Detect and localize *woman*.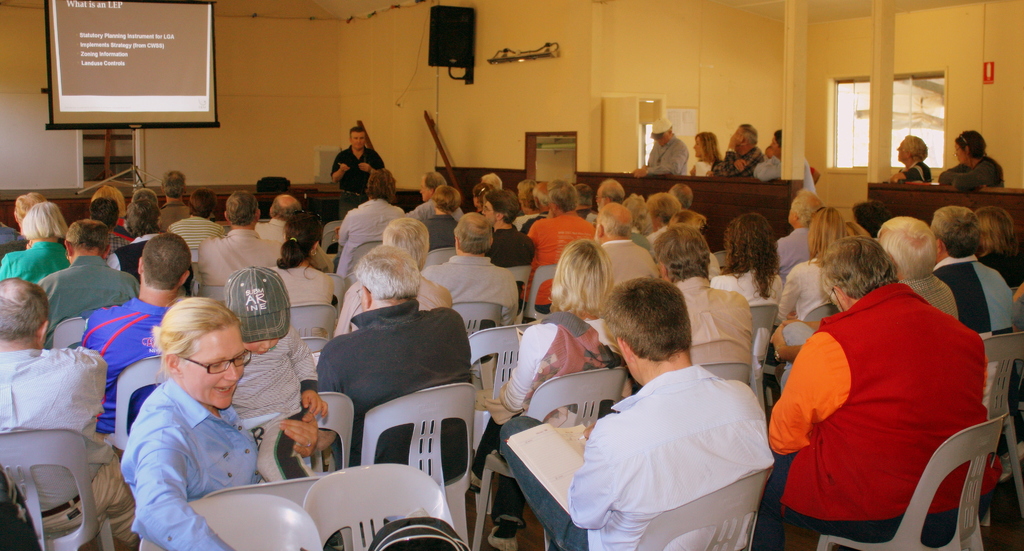
Localized at 0,201,70,282.
